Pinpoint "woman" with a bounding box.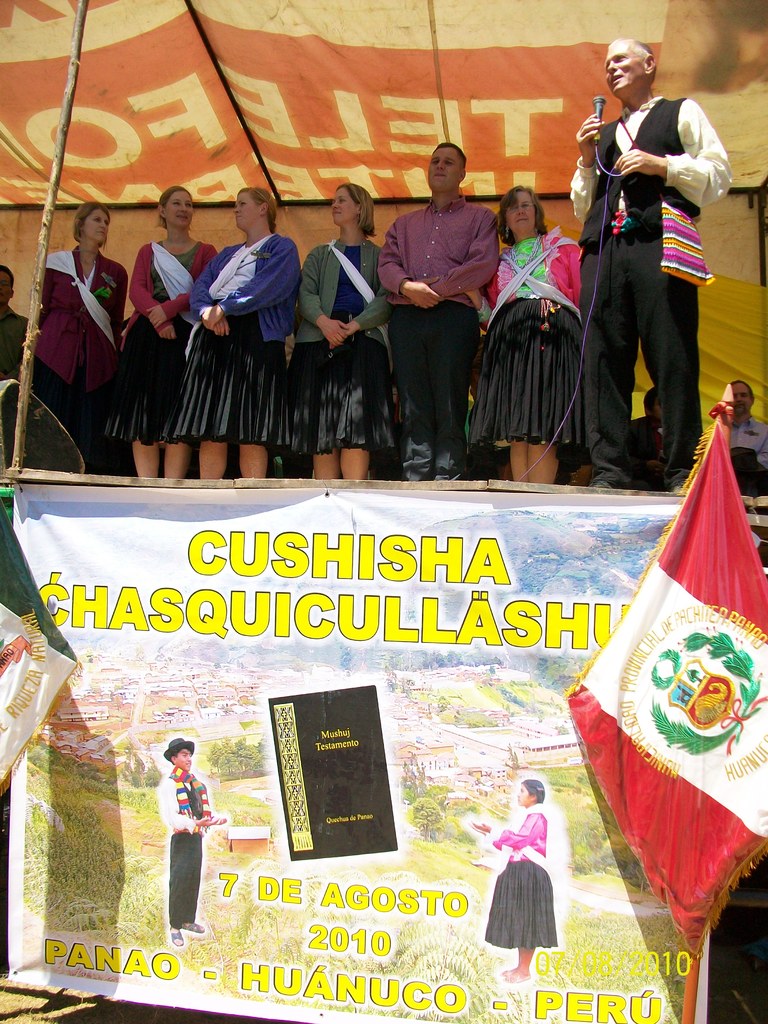
box(26, 182, 131, 438).
